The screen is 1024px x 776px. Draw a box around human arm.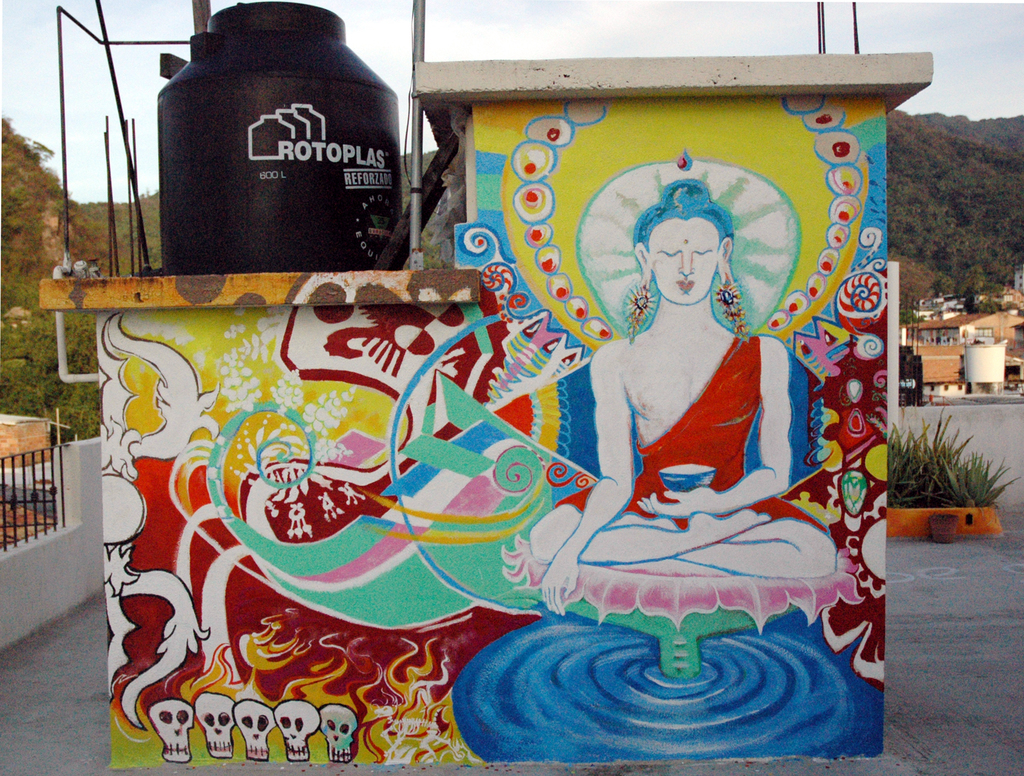
Rect(636, 334, 798, 524).
